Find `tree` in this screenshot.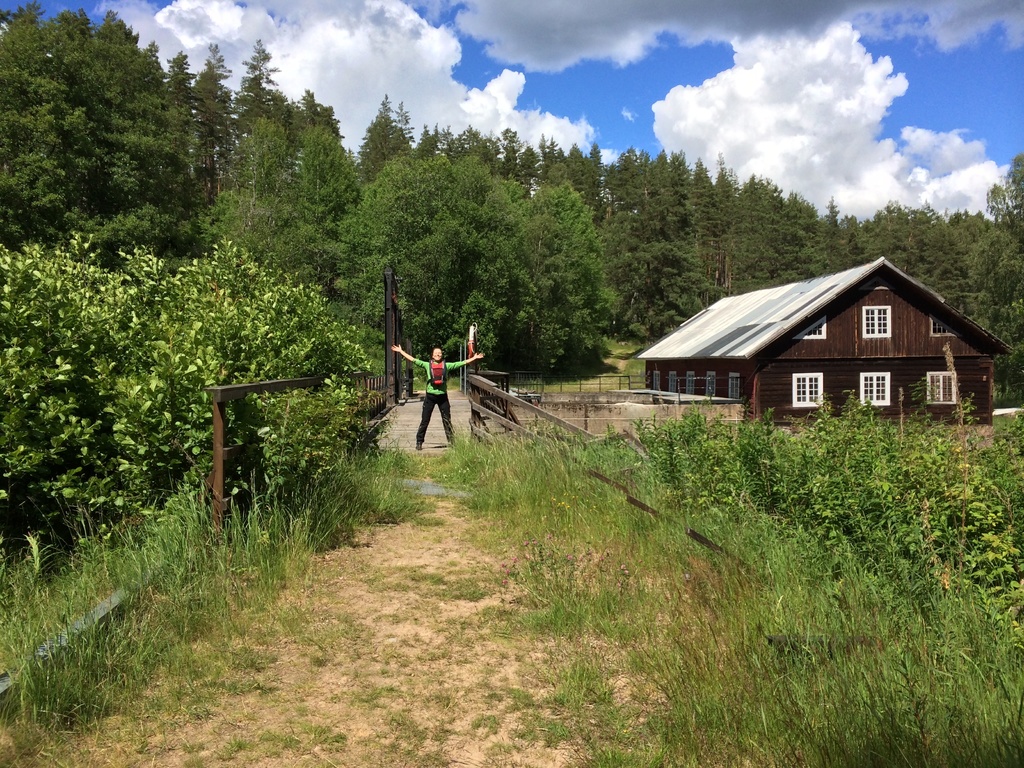
The bounding box for `tree` is pyautogui.locateOnScreen(169, 45, 189, 95).
